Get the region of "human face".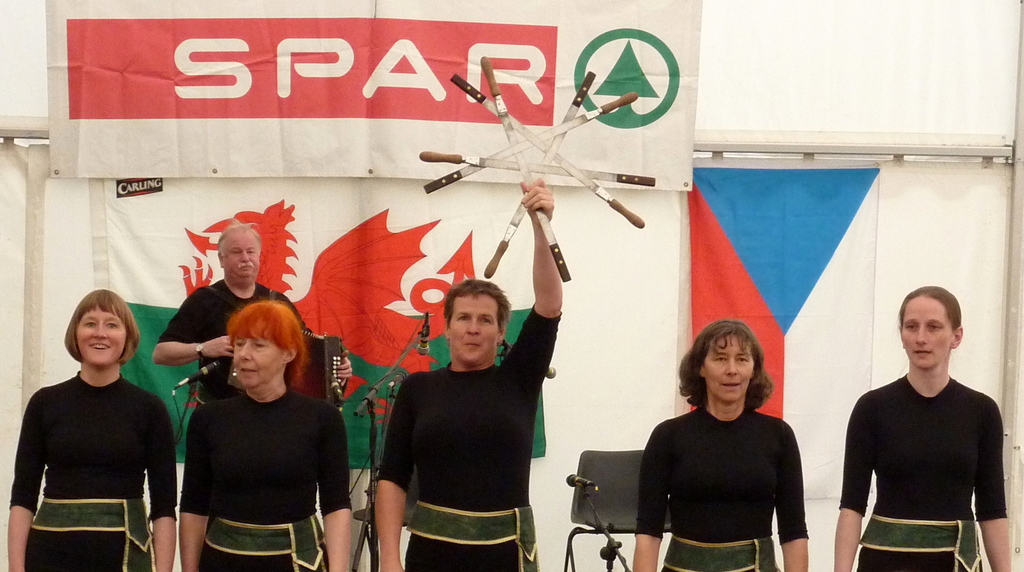
<bbox>222, 228, 255, 275</bbox>.
